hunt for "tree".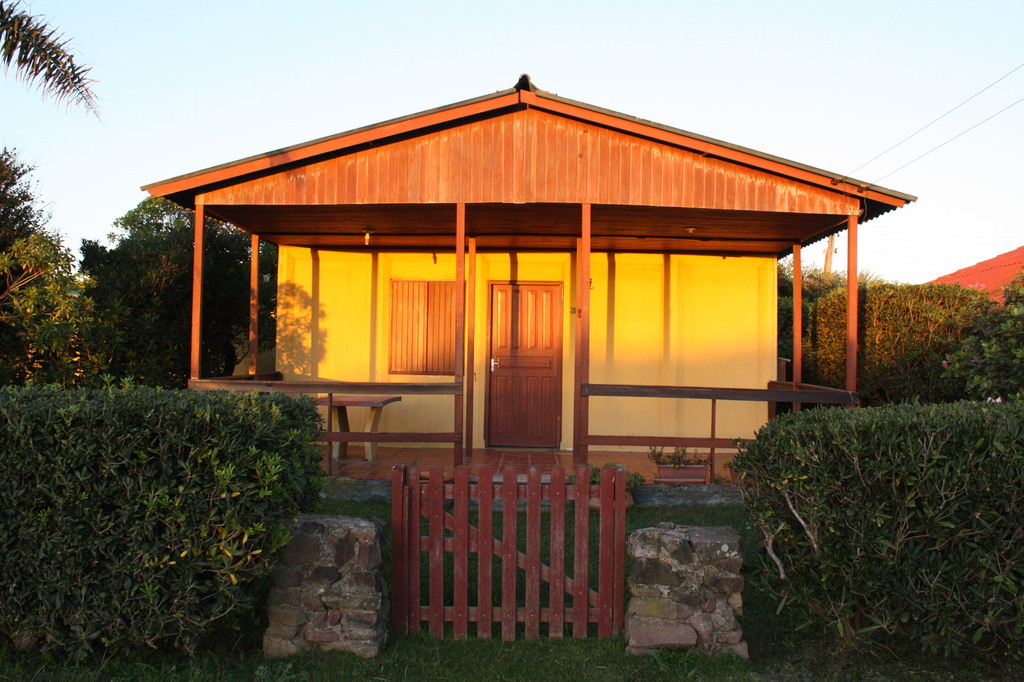
Hunted down at {"x1": 3, "y1": 0, "x2": 108, "y2": 124}.
